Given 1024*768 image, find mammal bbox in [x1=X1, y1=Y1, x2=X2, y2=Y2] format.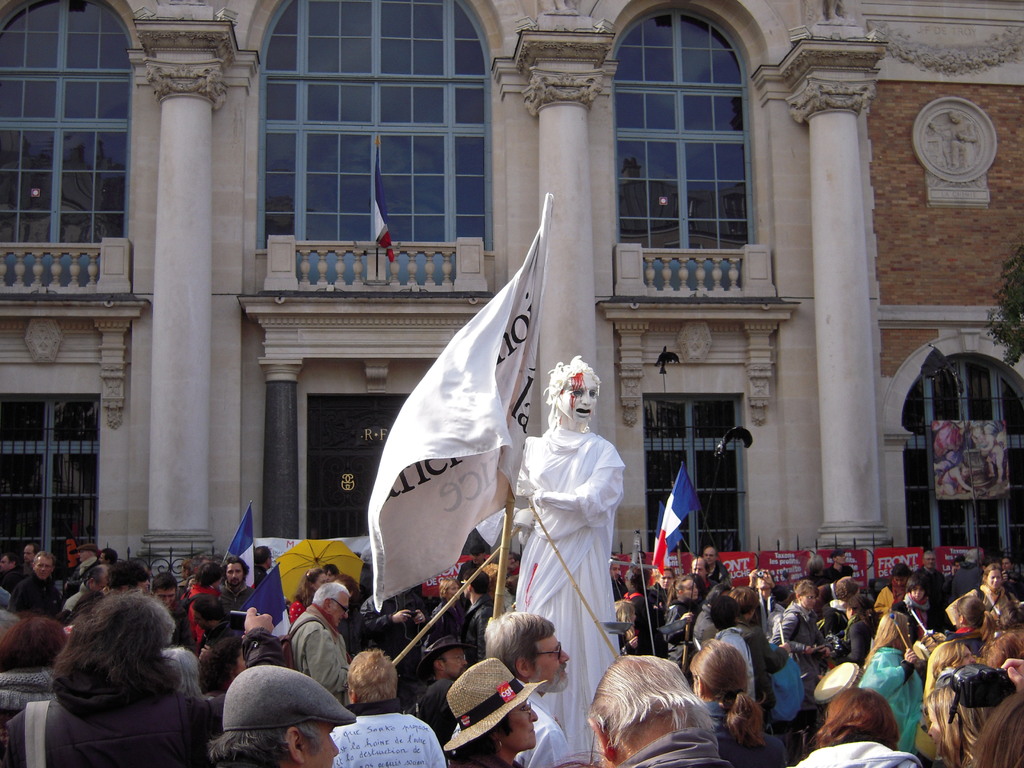
[x1=965, y1=421, x2=1007, y2=483].
